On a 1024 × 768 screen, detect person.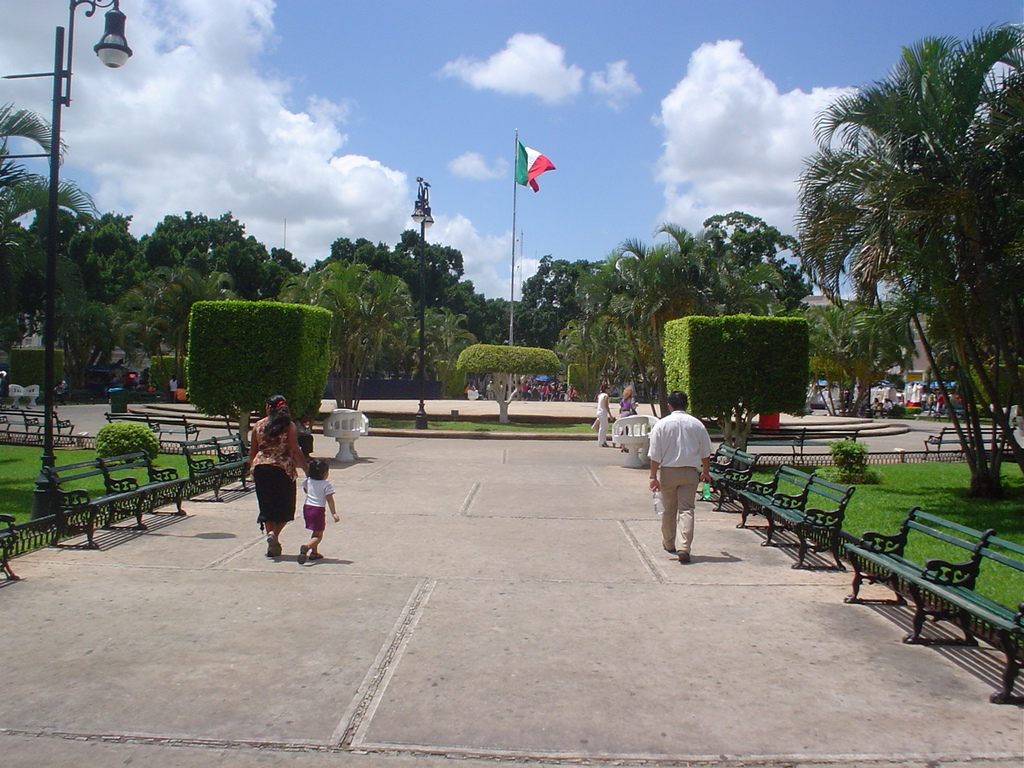
x1=299, y1=458, x2=335, y2=562.
